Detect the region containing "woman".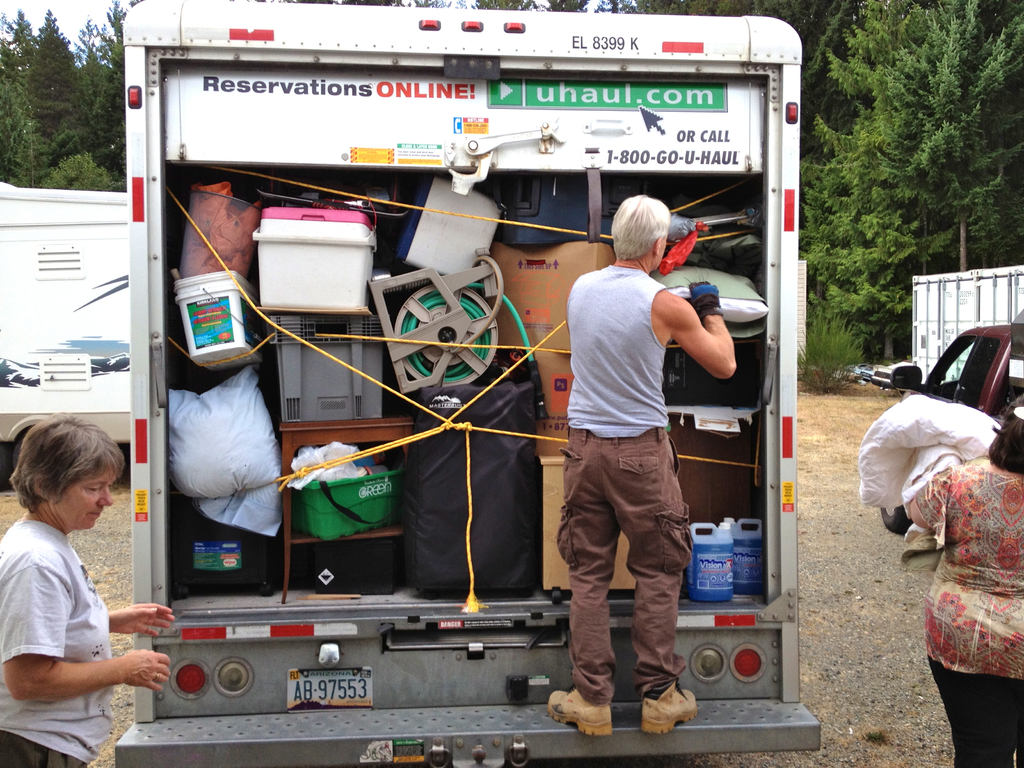
x1=909 y1=392 x2=1023 y2=767.
